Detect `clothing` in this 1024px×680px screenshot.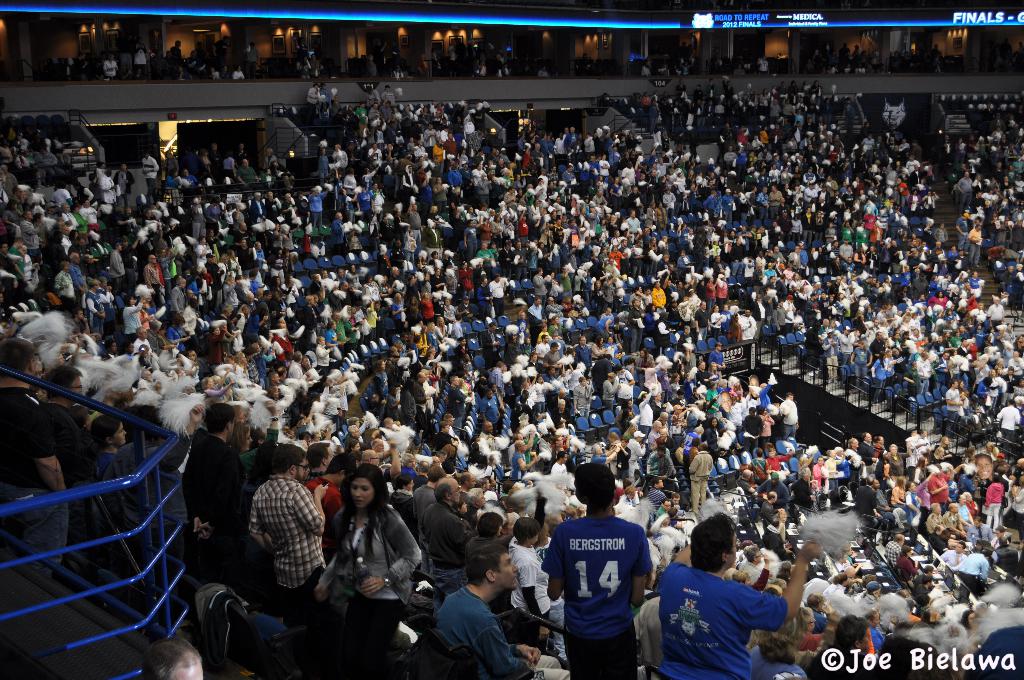
Detection: region(650, 442, 670, 474).
